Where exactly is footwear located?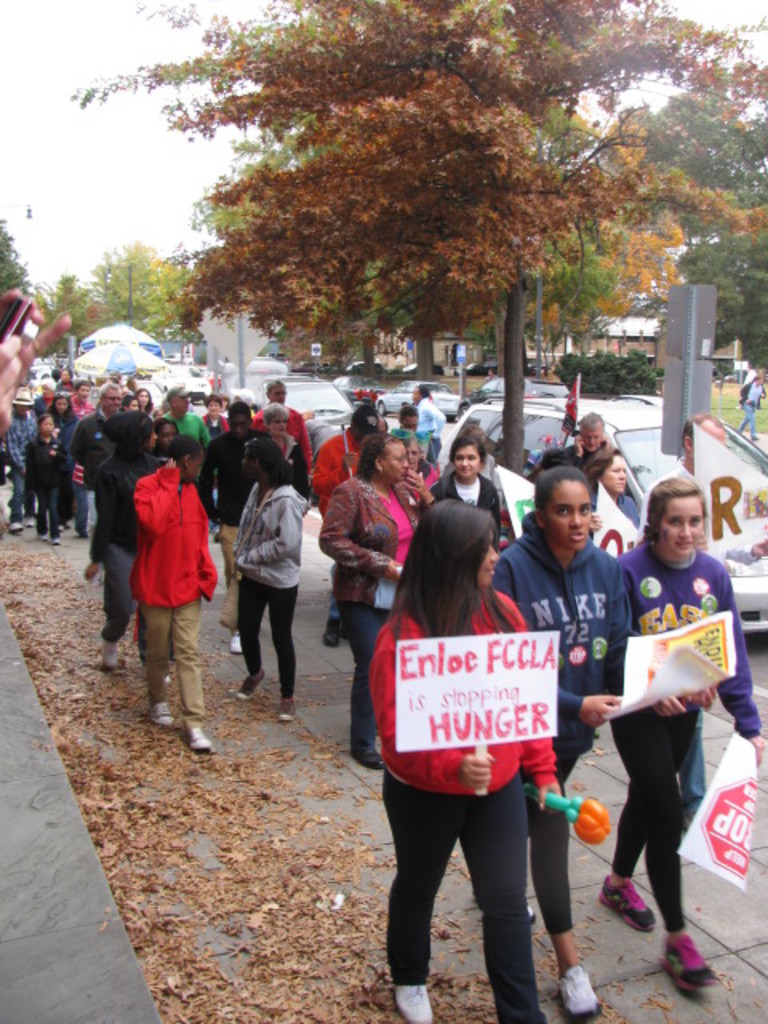
Its bounding box is detection(184, 720, 218, 755).
